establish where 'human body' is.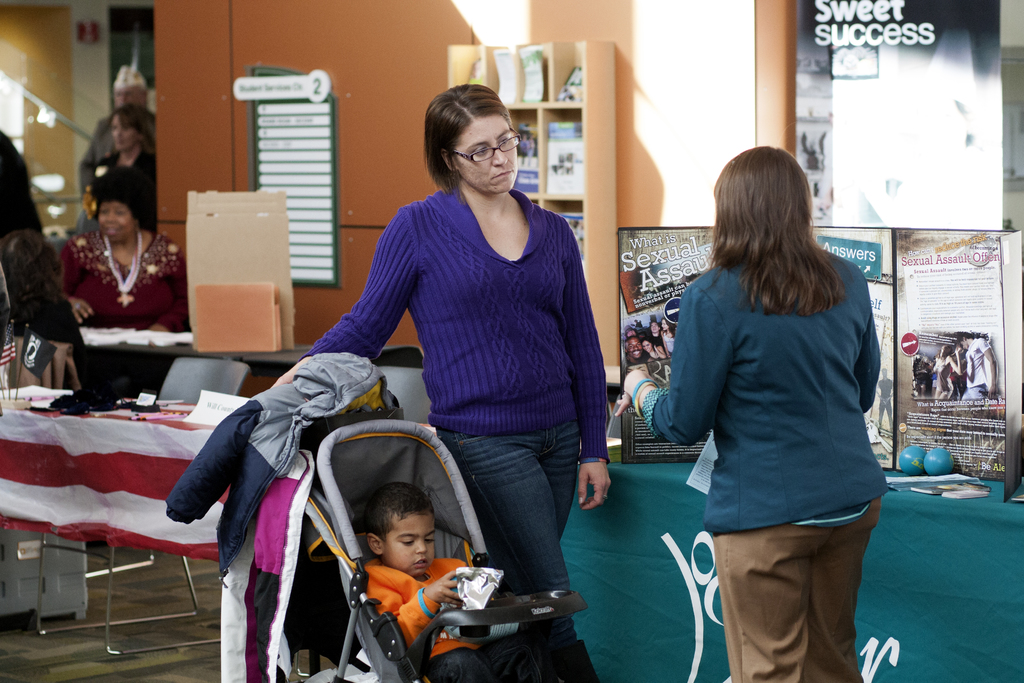
Established at <box>63,220,194,408</box>.
